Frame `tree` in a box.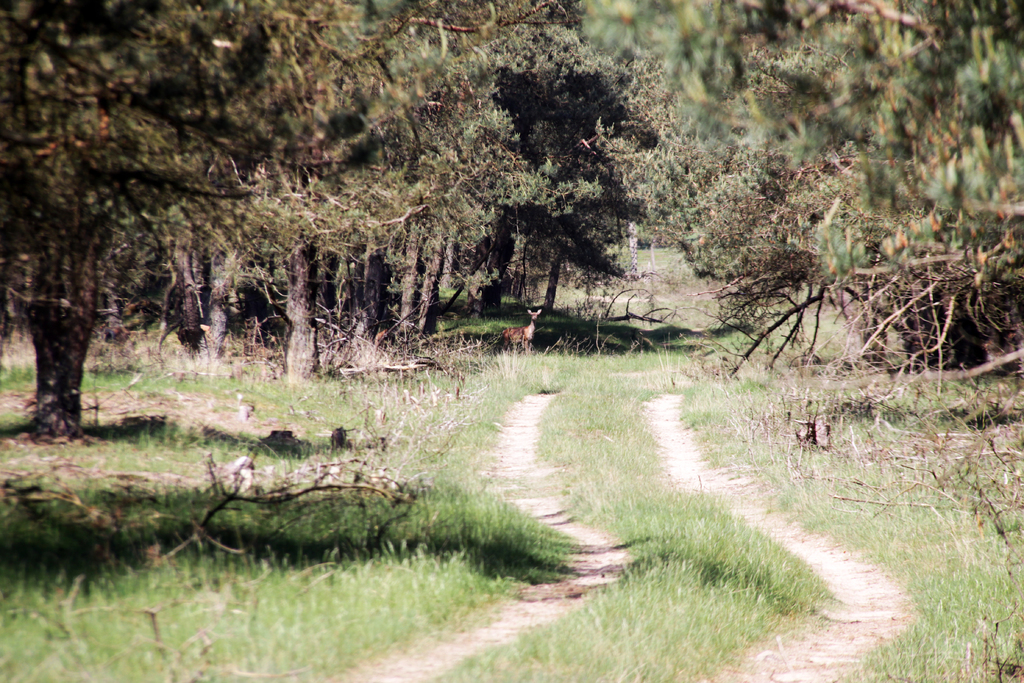
[692, 152, 784, 294].
